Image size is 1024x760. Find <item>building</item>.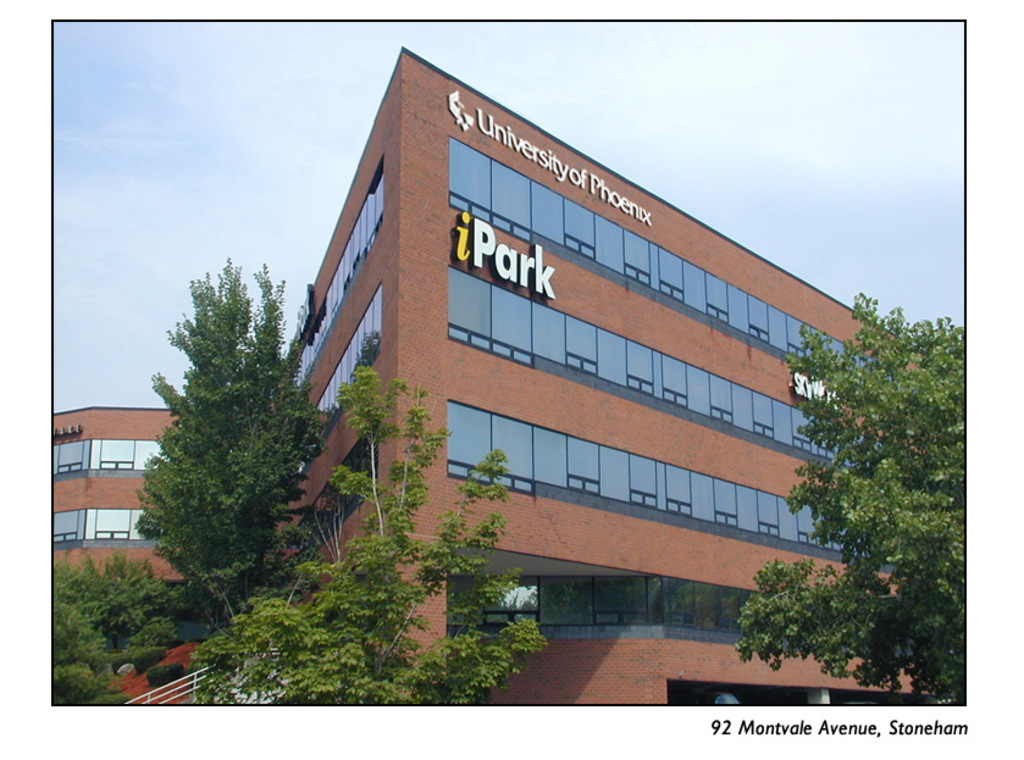
50:41:936:709.
